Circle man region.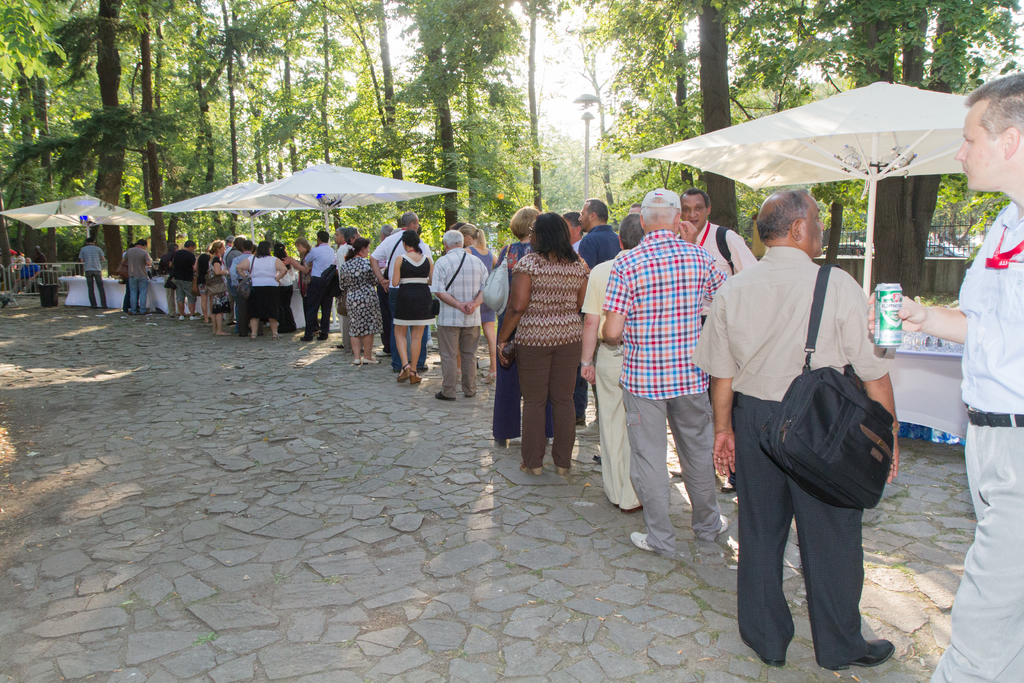
Region: BBox(365, 226, 402, 353).
